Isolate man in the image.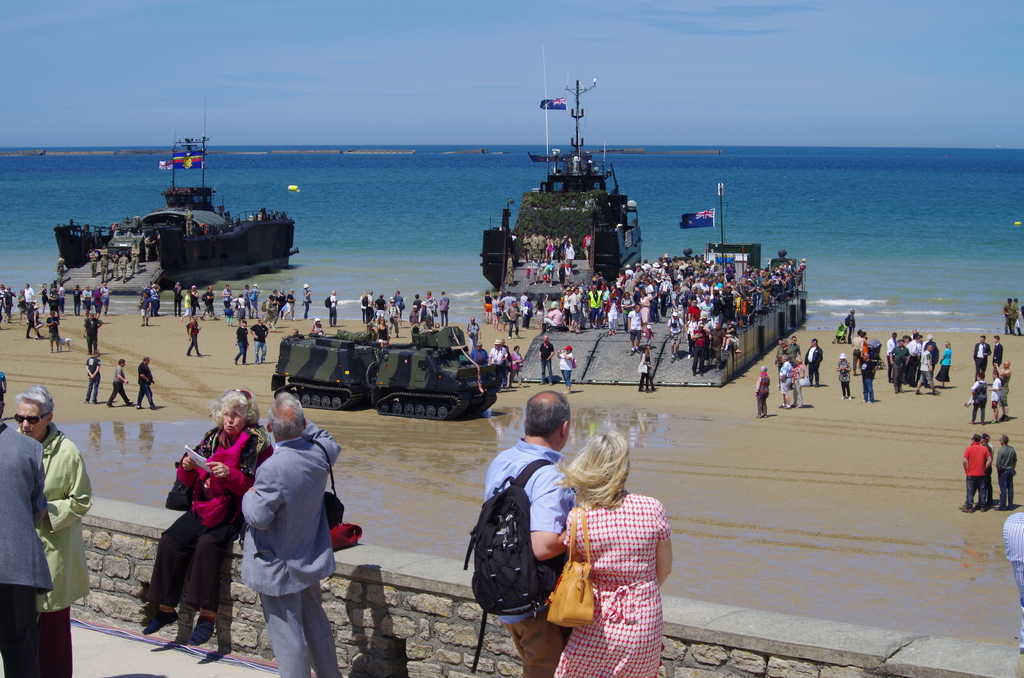
Isolated region: box=[851, 329, 865, 375].
